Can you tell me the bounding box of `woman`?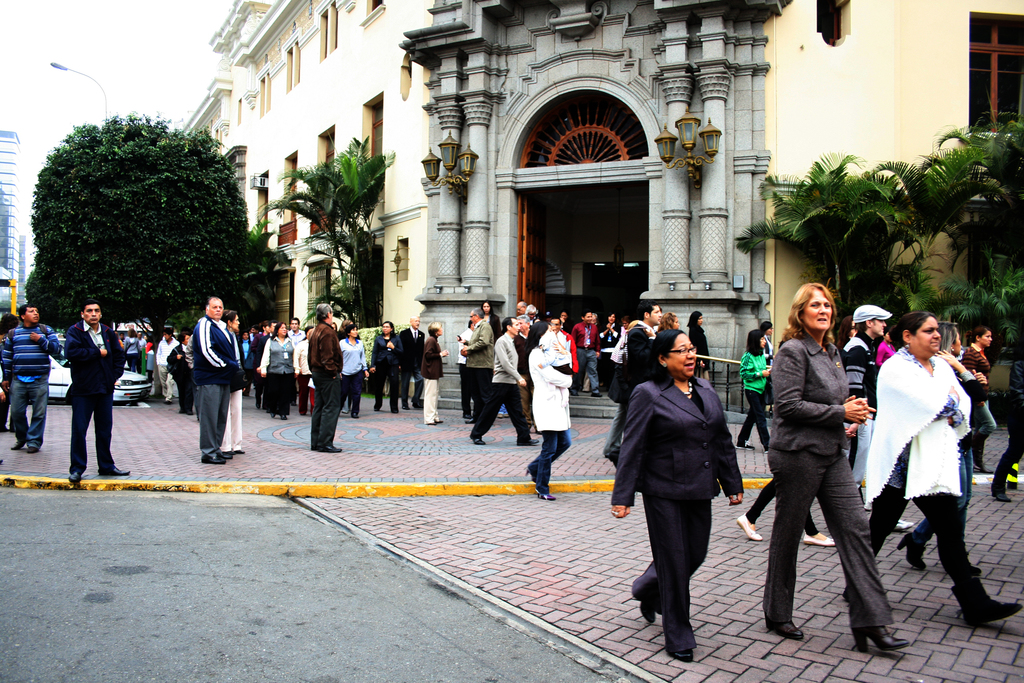
bbox=(964, 324, 996, 474).
